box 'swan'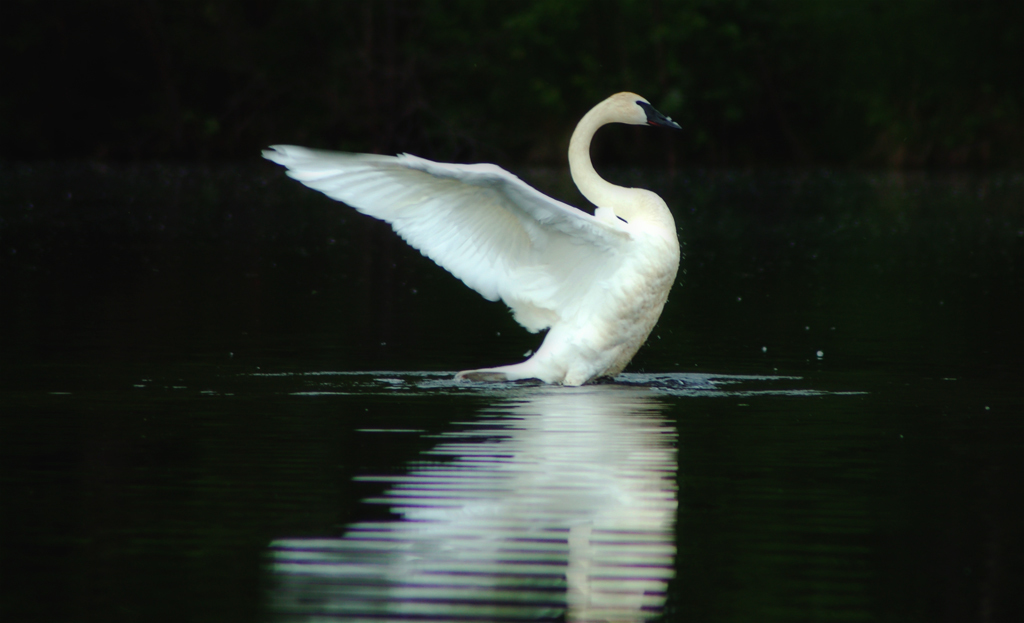
box=[258, 85, 682, 389]
